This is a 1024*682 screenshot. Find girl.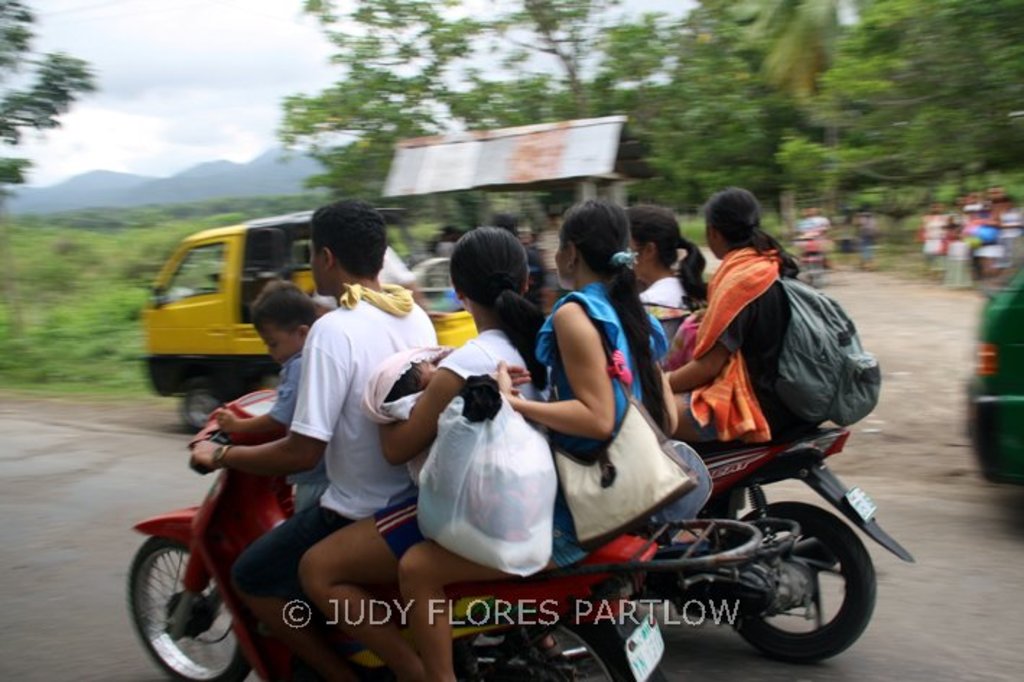
Bounding box: 622,205,703,360.
